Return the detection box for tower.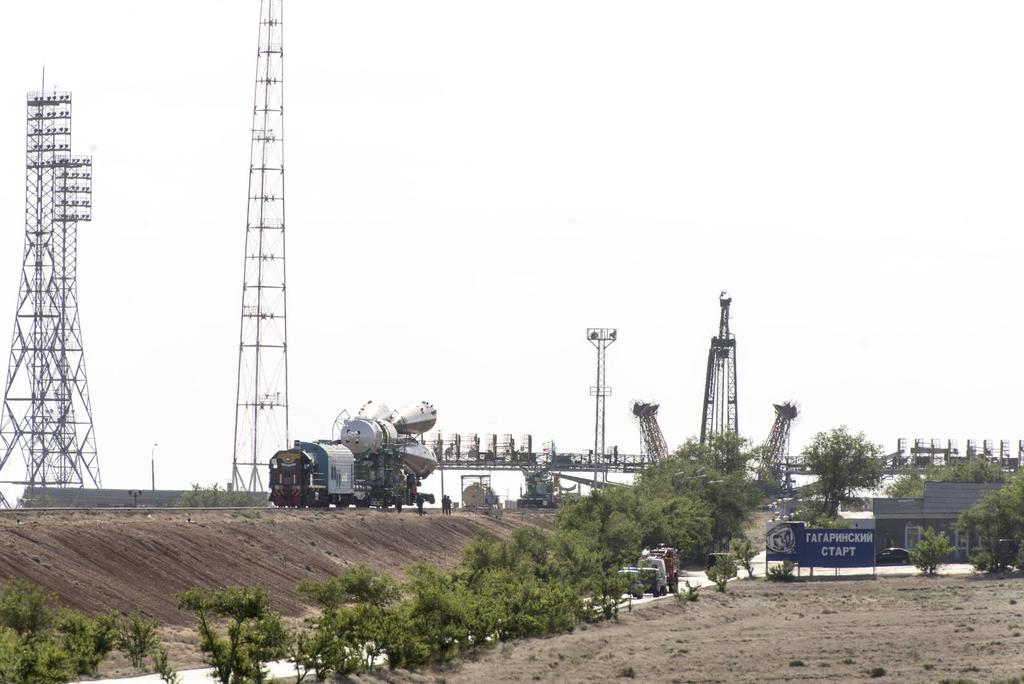
(x1=691, y1=295, x2=746, y2=456).
